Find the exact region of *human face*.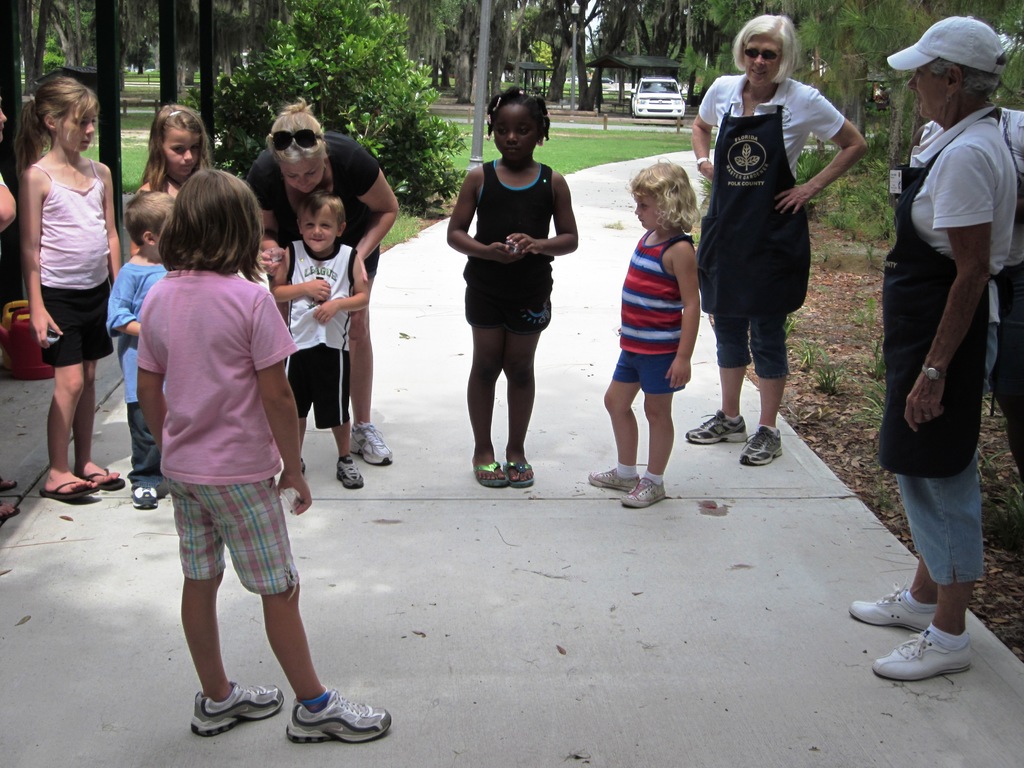
Exact region: 56,97,94,151.
